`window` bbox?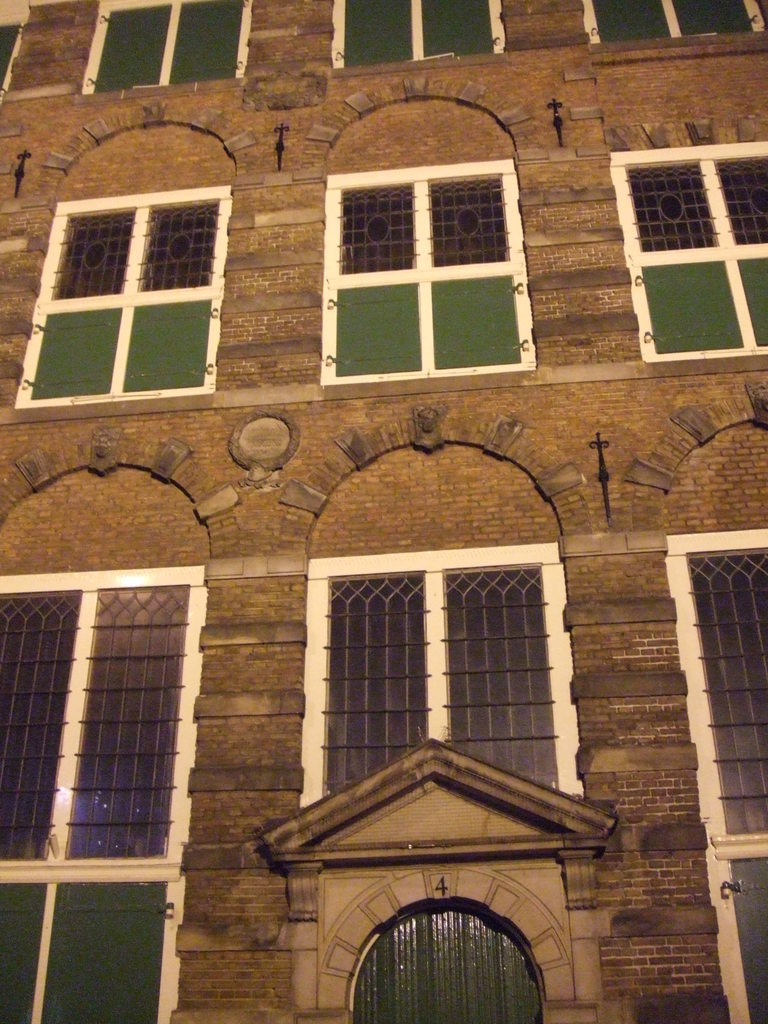
0,566,209,1023
